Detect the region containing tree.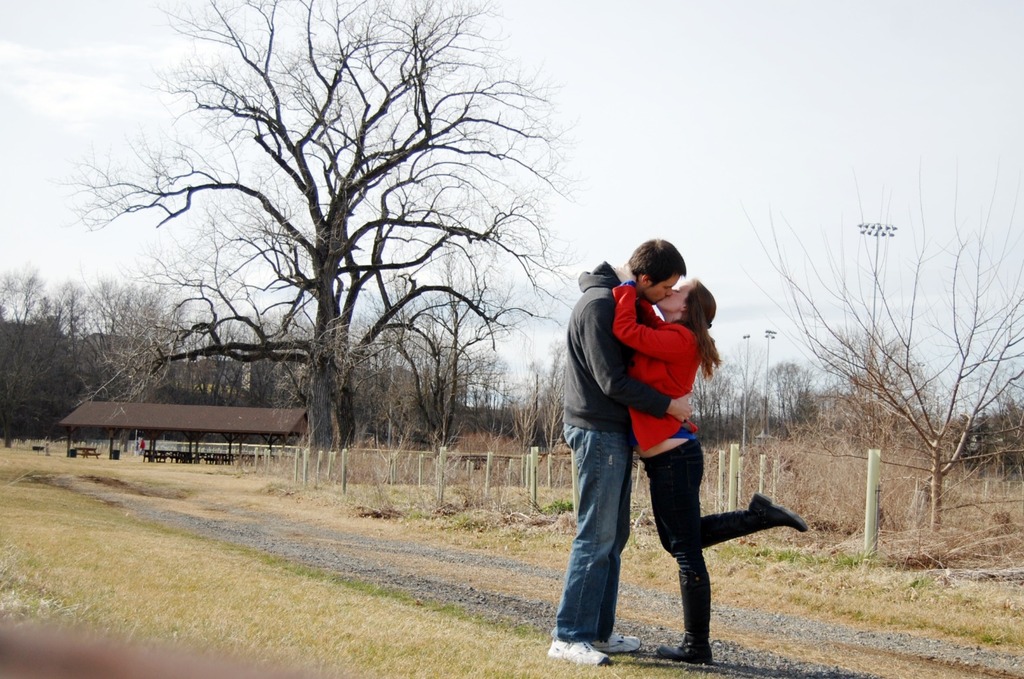
region(17, 0, 654, 531).
